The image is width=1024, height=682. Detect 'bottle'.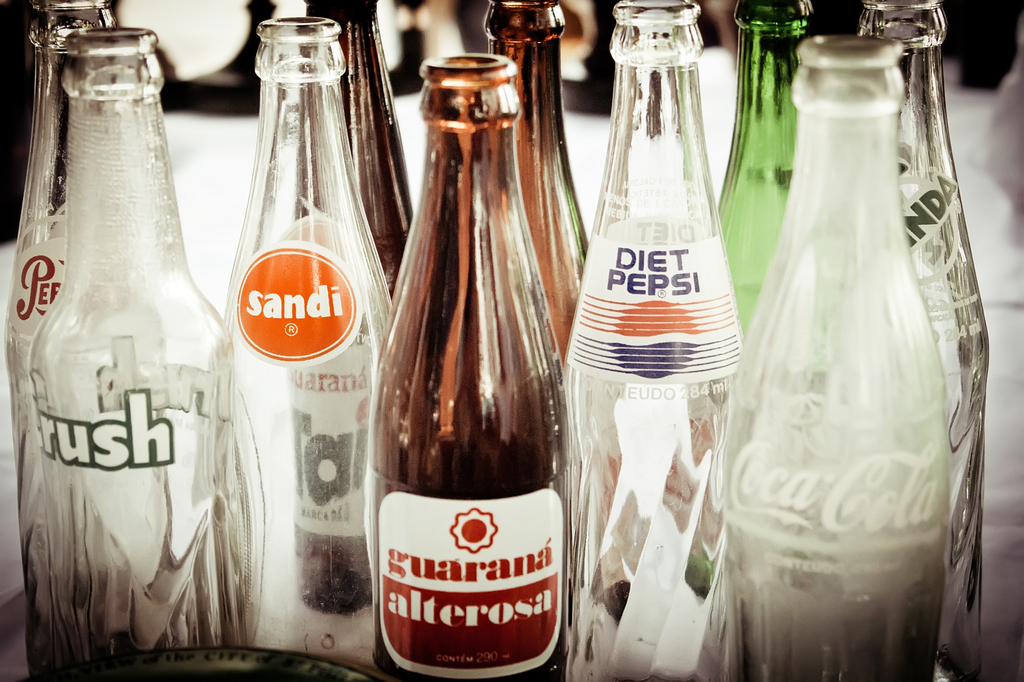
Detection: x1=287, y1=0, x2=413, y2=615.
